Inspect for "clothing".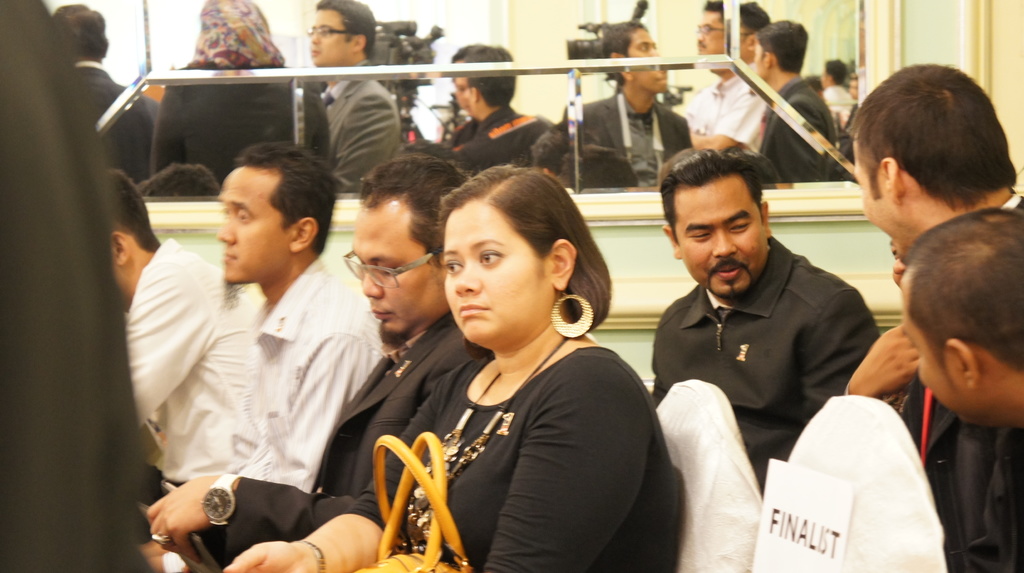
Inspection: left=143, top=60, right=308, bottom=179.
